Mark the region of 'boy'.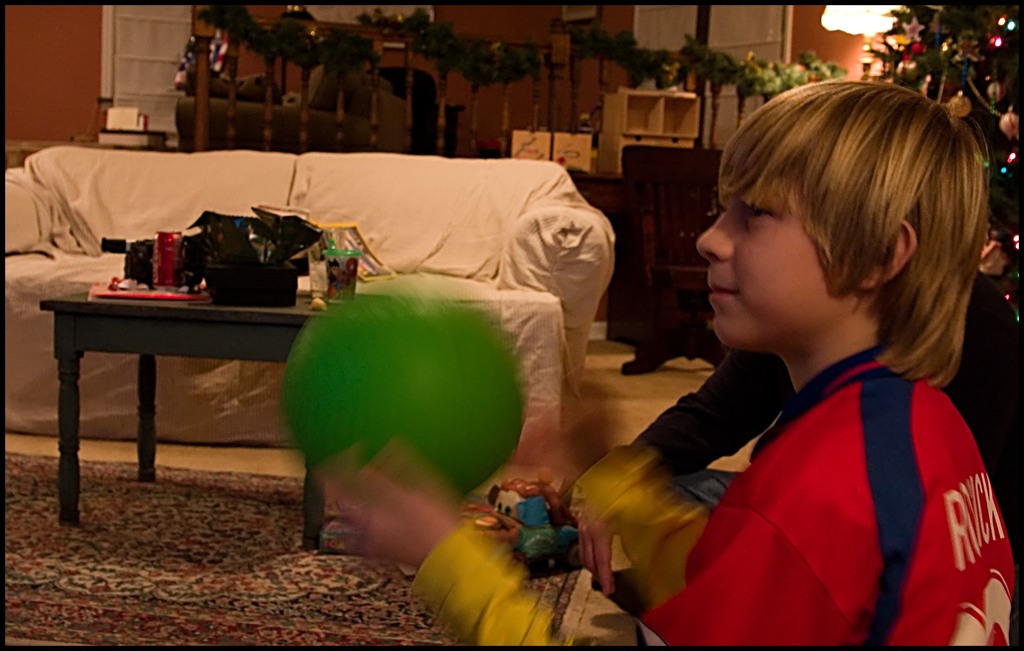
Region: 561,56,994,636.
